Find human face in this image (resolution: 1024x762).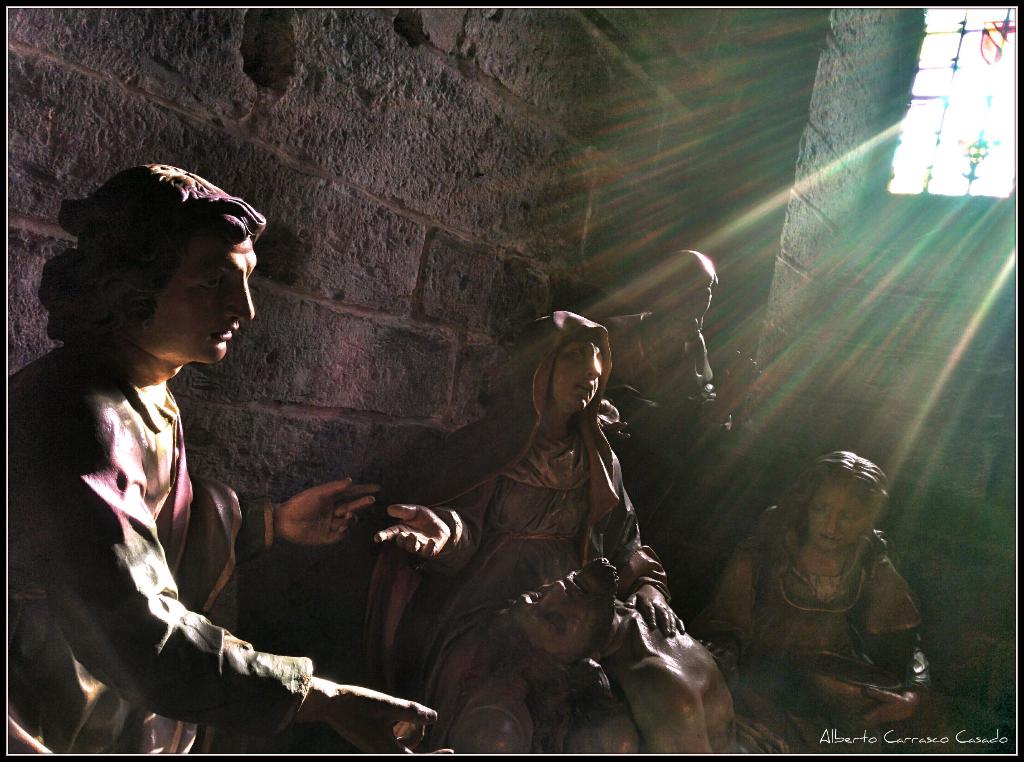
x1=664, y1=285, x2=714, y2=337.
